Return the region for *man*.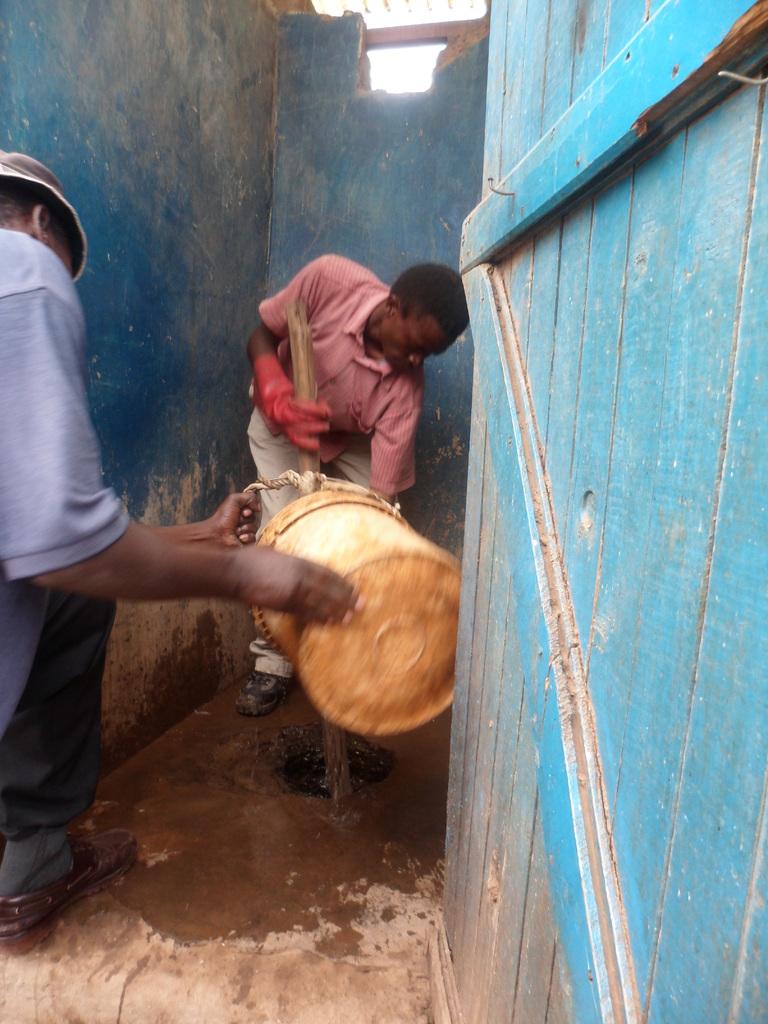
[4,129,262,850].
